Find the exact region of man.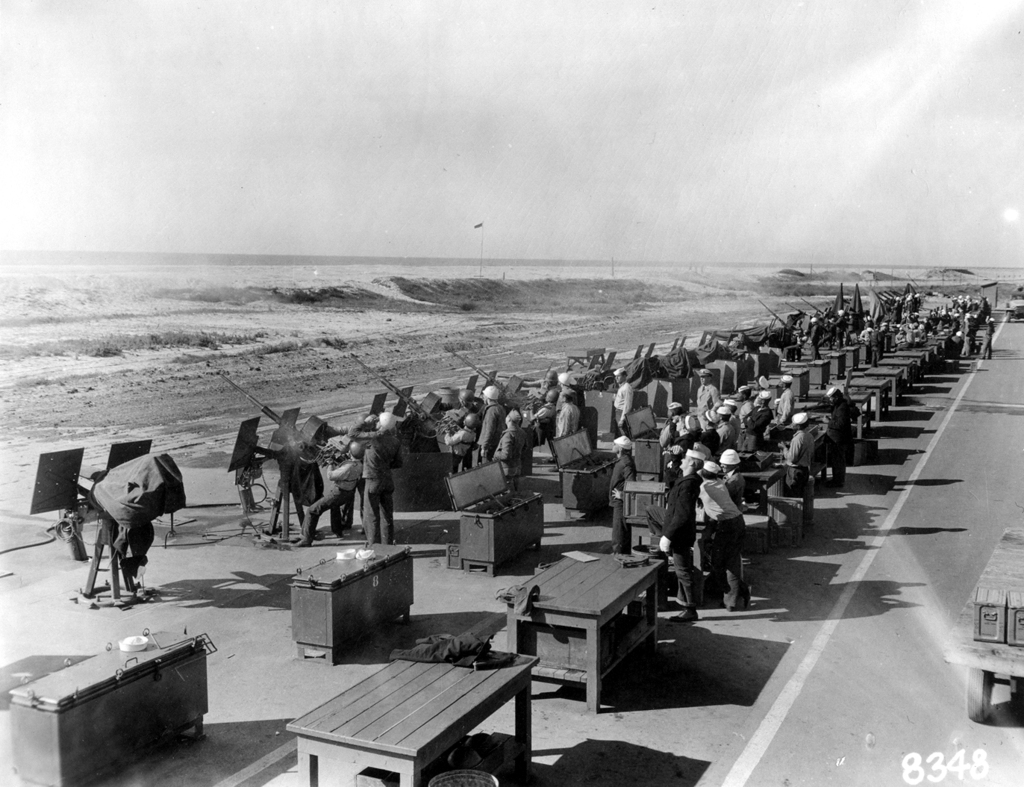
Exact region: bbox(717, 445, 747, 510).
